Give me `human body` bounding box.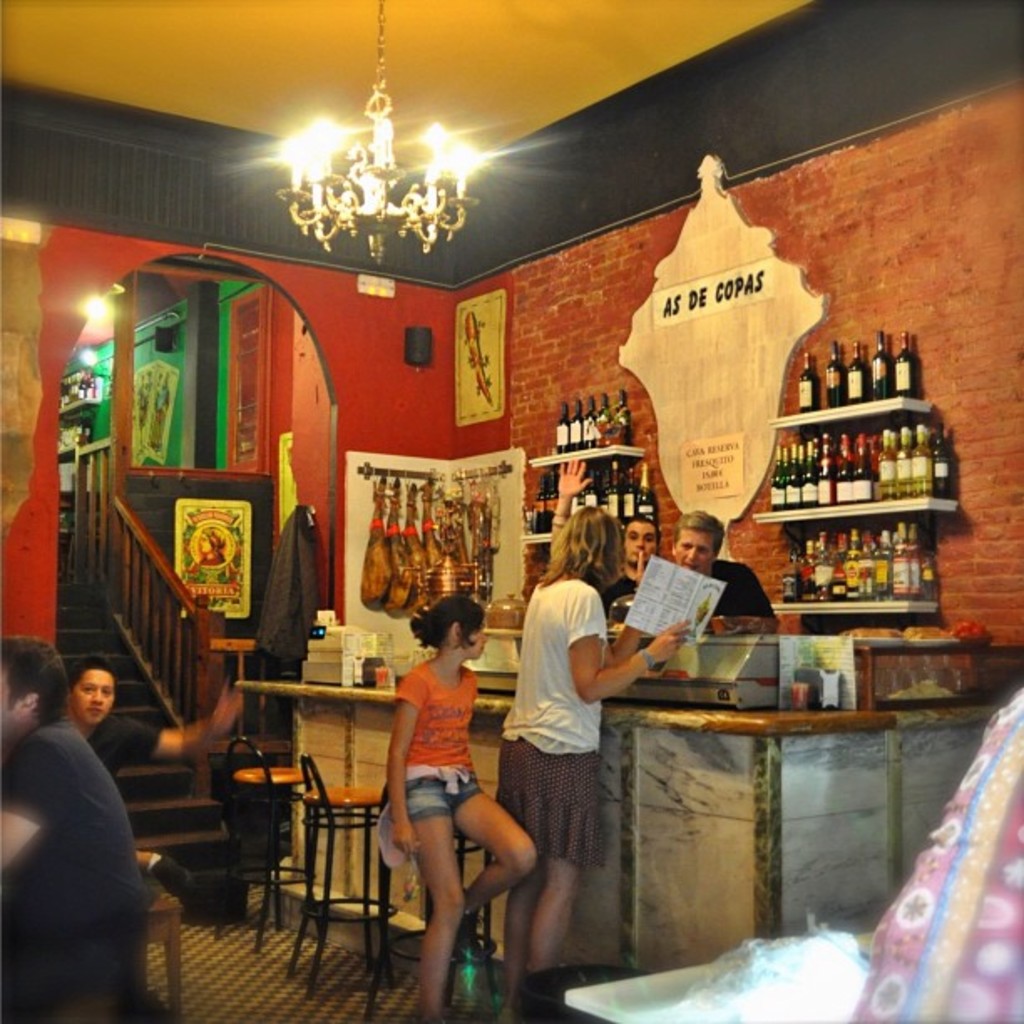
[495,500,693,1022].
